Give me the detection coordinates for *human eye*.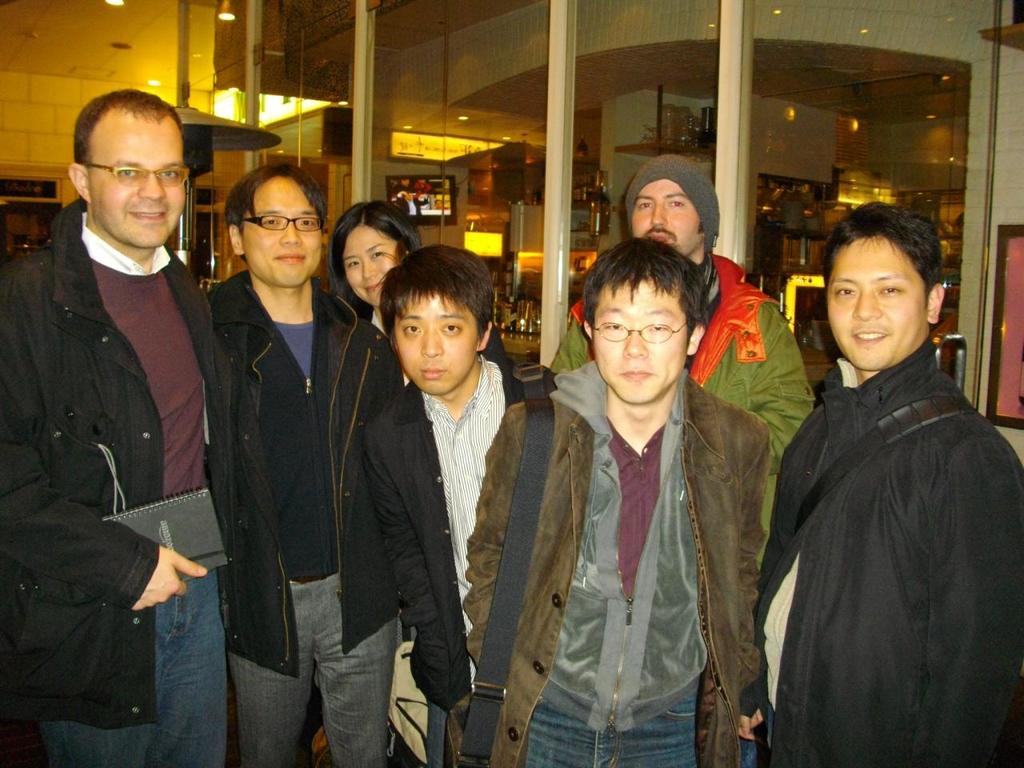
(159,165,179,182).
